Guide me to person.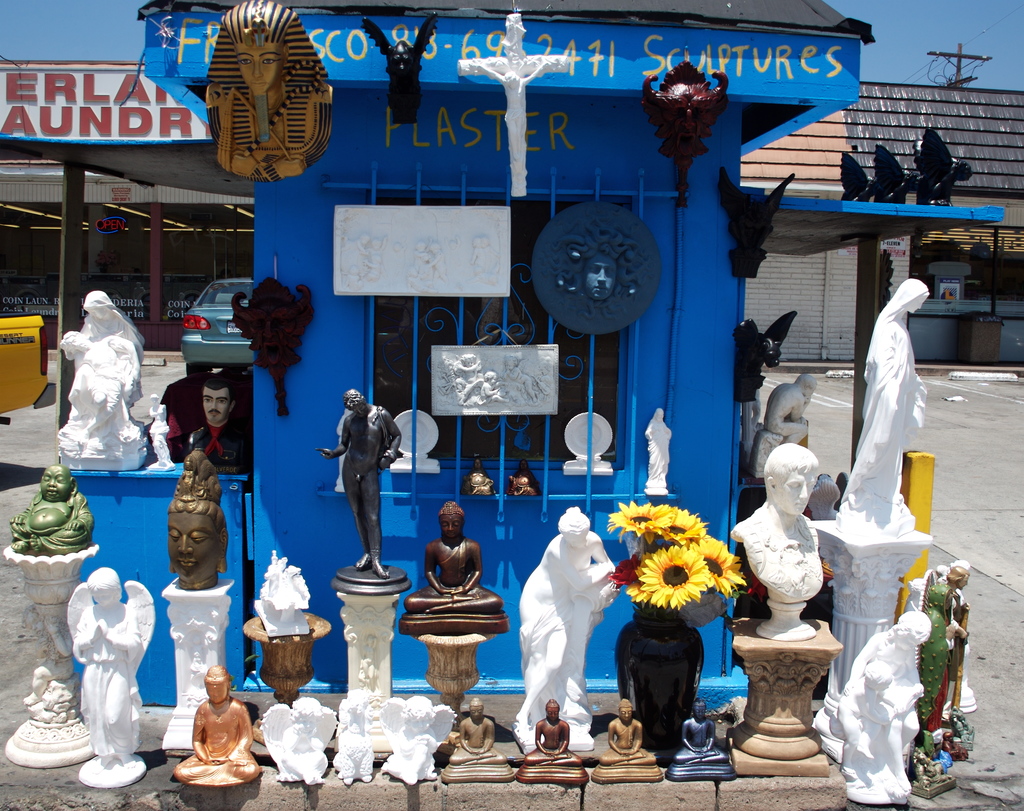
Guidance: rect(321, 381, 402, 595).
